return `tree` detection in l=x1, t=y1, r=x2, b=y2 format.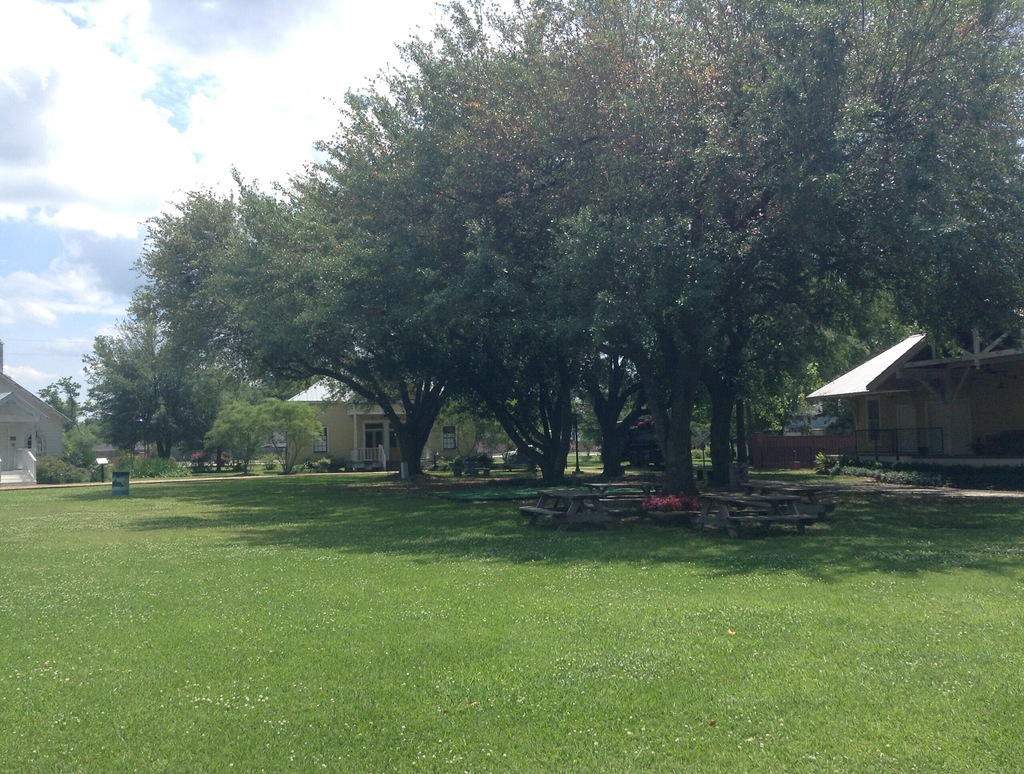
l=276, t=0, r=618, b=487.
